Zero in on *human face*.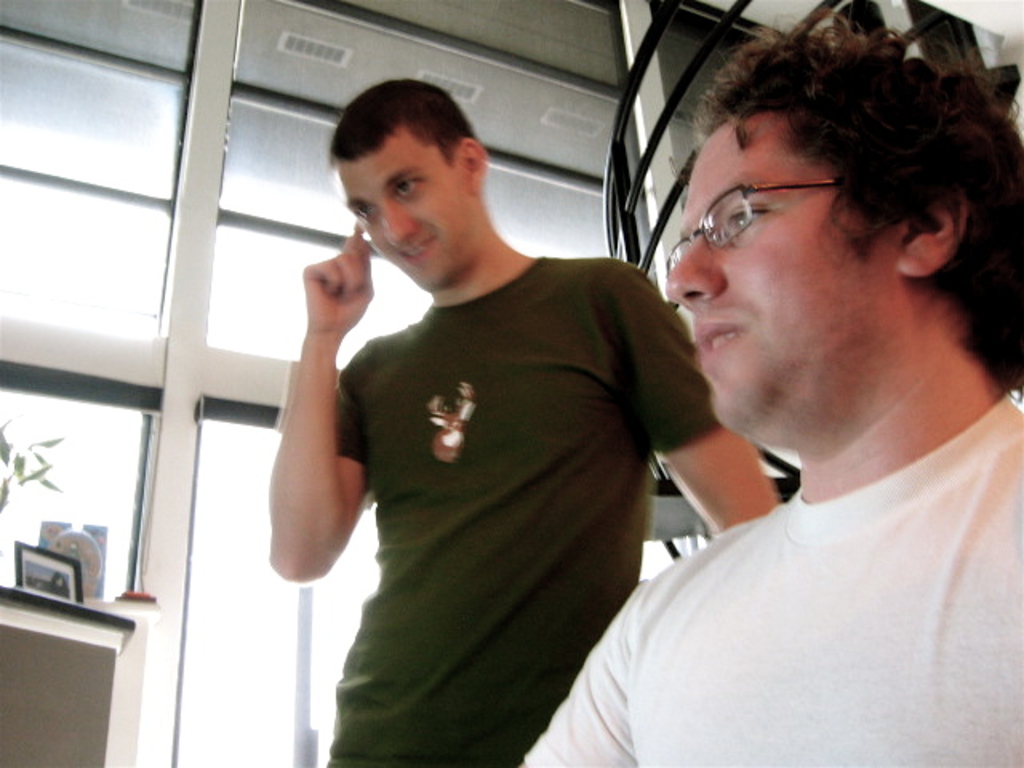
Zeroed in: bbox=[662, 117, 899, 446].
